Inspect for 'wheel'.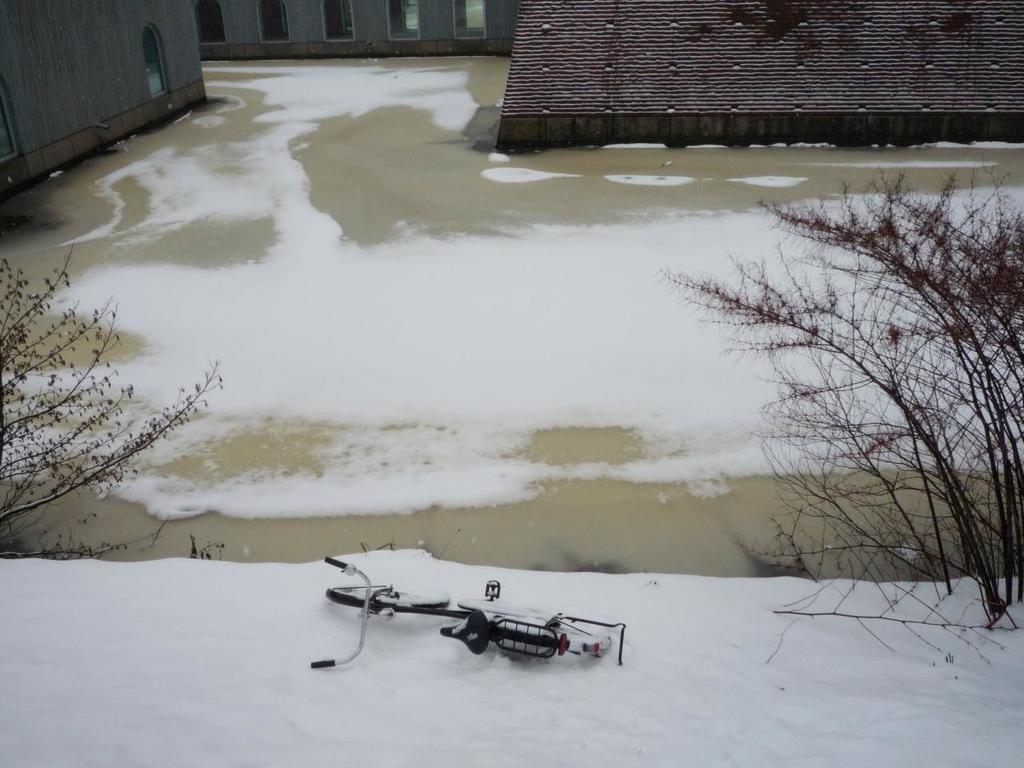
Inspection: 330, 588, 456, 606.
